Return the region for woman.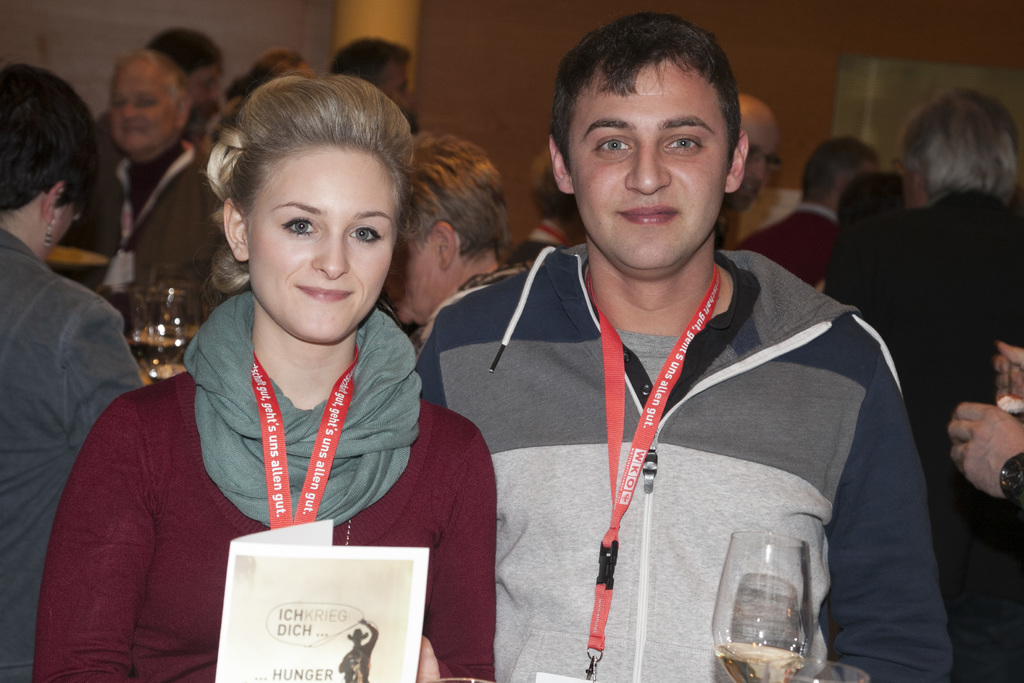
[left=99, top=65, right=480, bottom=659].
